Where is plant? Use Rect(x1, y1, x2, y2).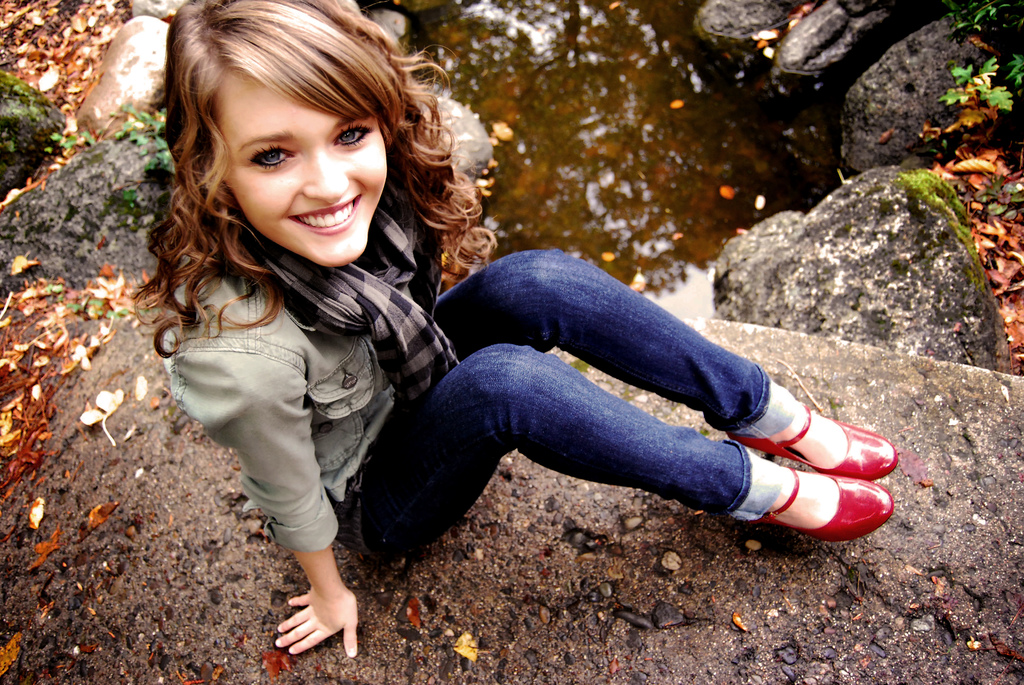
Rect(34, 96, 198, 221).
